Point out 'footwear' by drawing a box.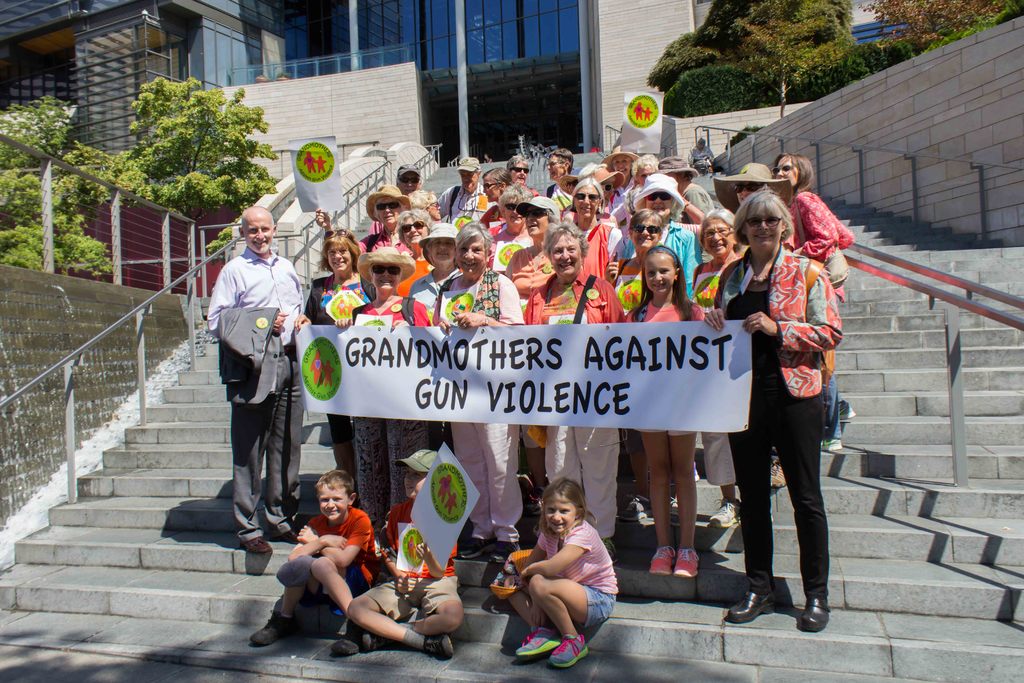
box=[425, 634, 451, 654].
